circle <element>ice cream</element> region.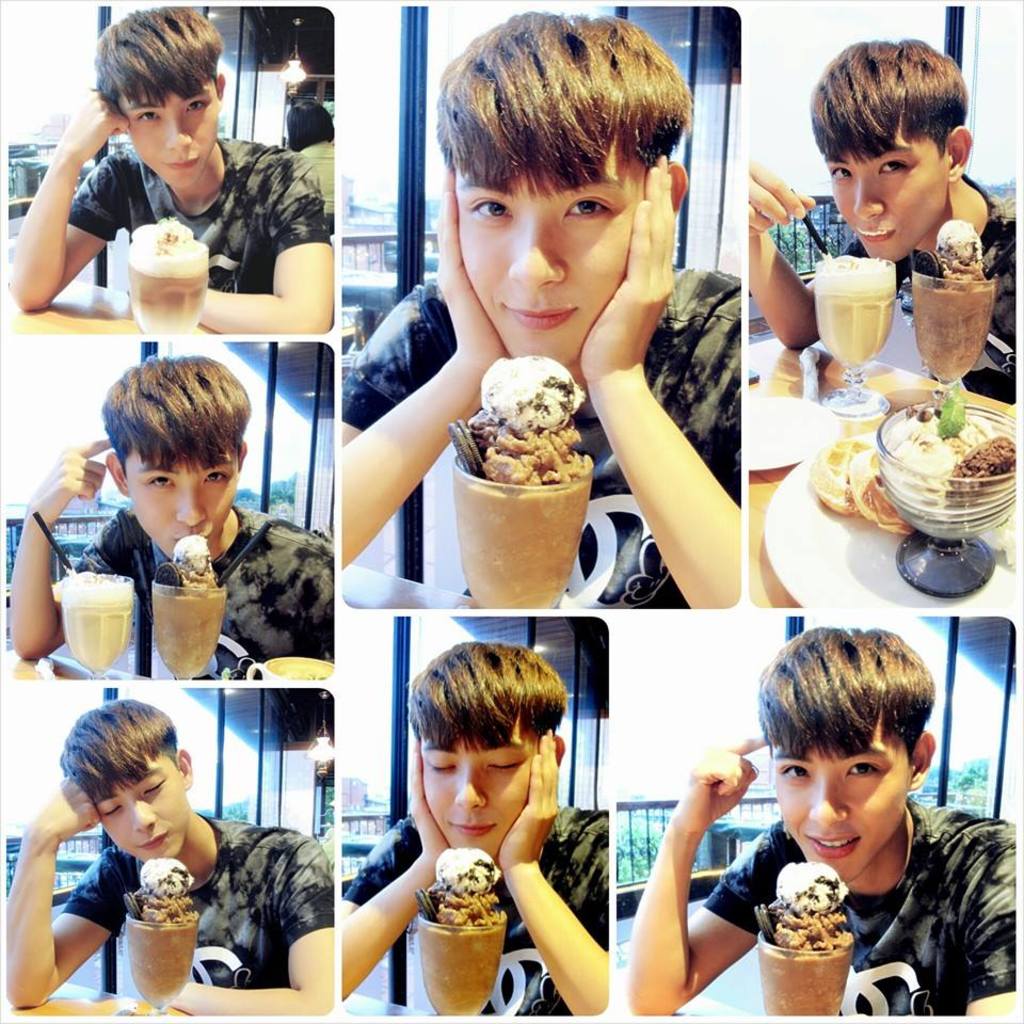
Region: bbox=(429, 841, 511, 931).
